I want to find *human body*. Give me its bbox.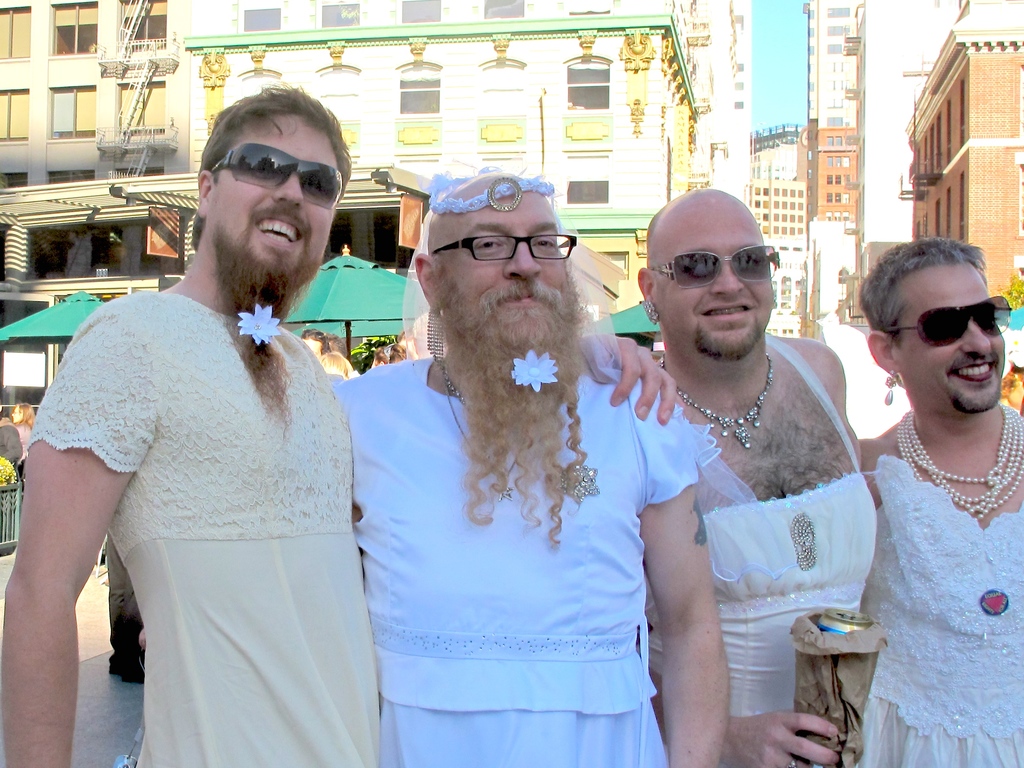
<bbox>37, 147, 371, 767</bbox>.
